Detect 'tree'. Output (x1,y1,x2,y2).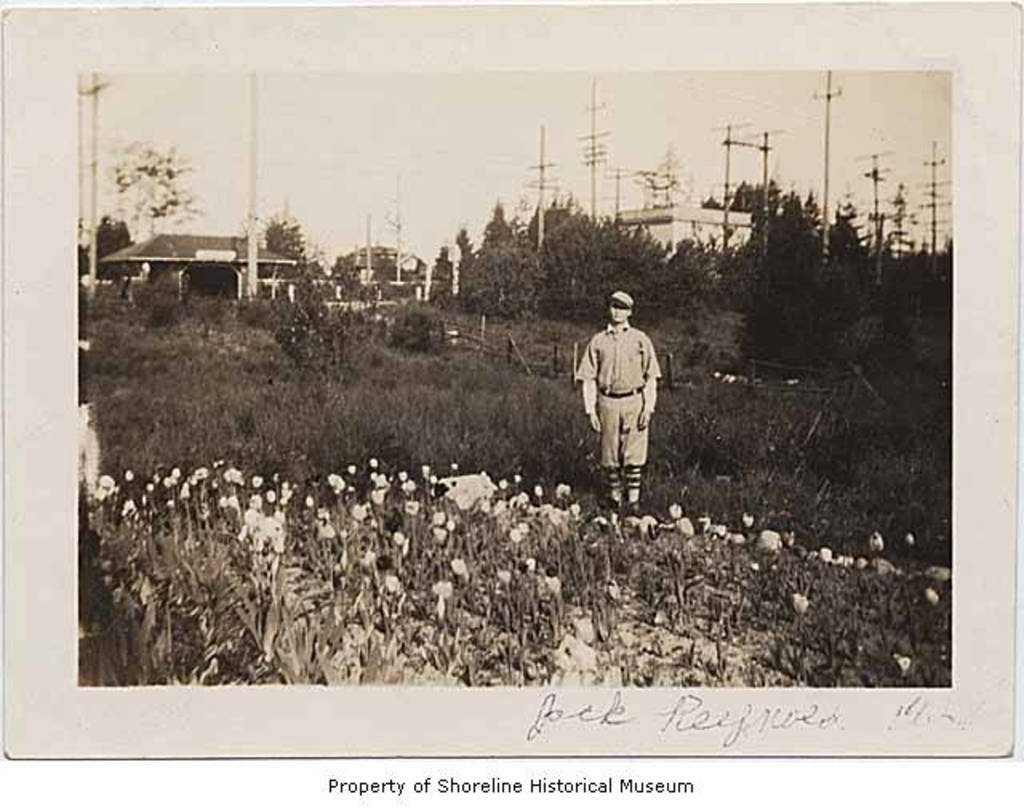
(821,208,867,261).
